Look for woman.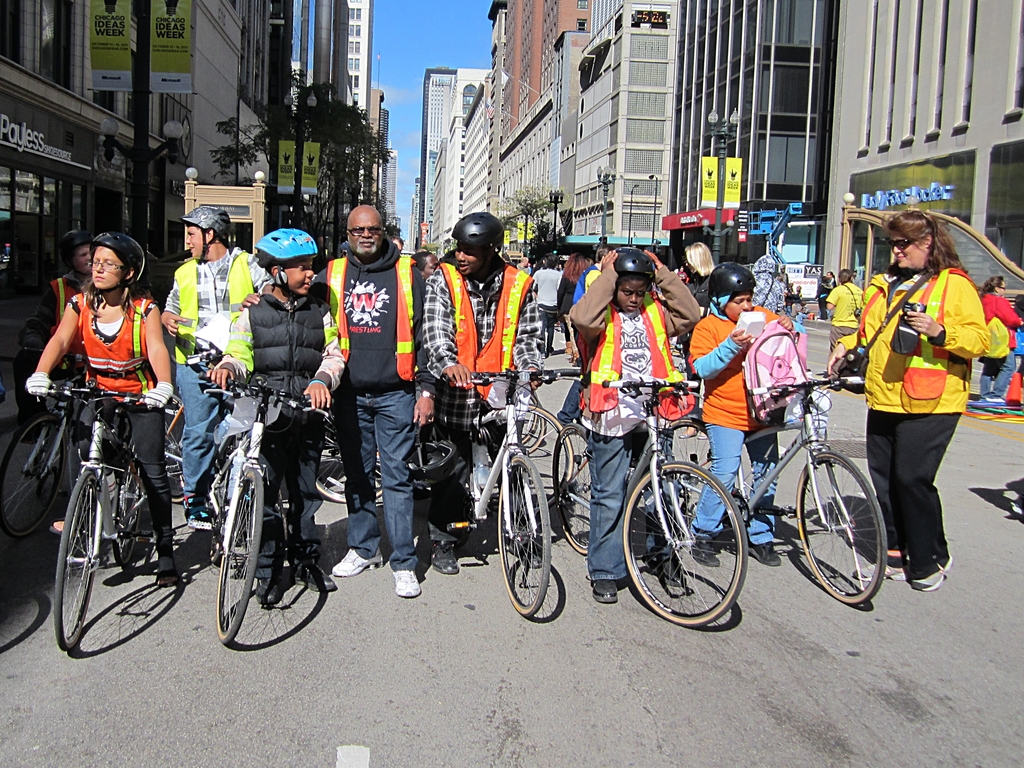
Found: pyautogui.locateOnScreen(676, 241, 720, 438).
